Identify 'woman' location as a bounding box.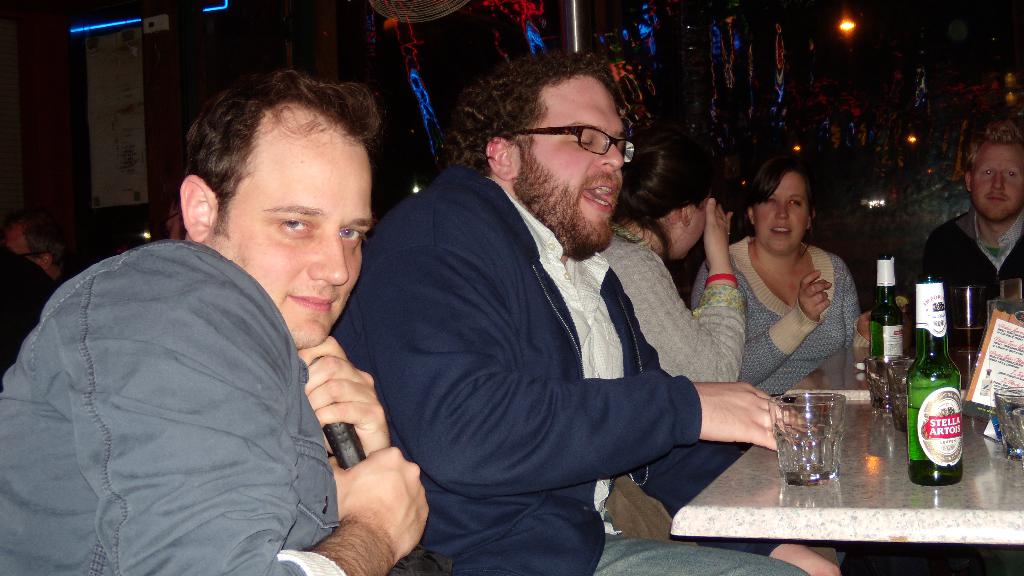
{"left": 596, "top": 136, "right": 842, "bottom": 575}.
